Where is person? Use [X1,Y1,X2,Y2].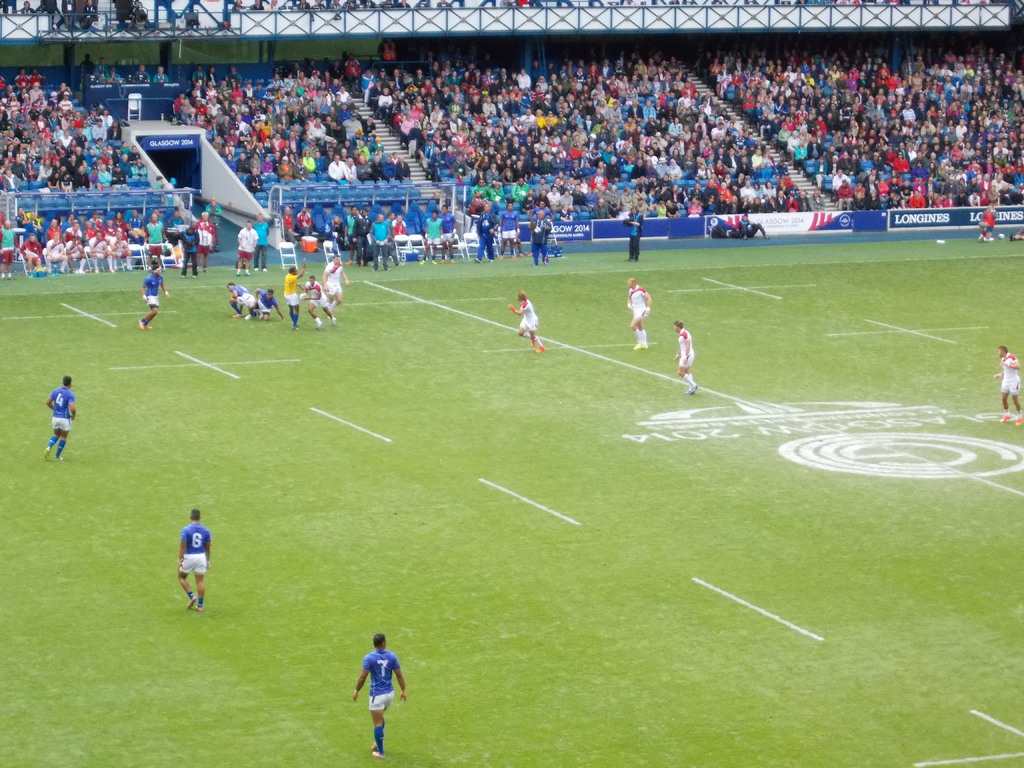
[17,0,39,14].
